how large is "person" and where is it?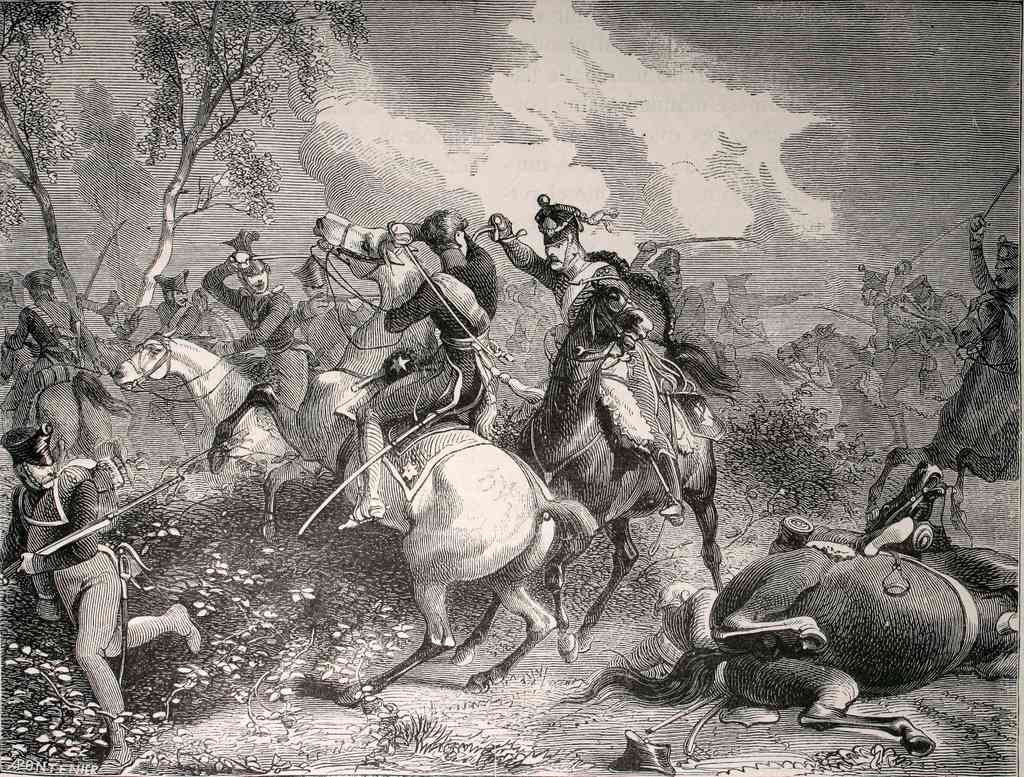
Bounding box: bbox=(338, 210, 502, 538).
